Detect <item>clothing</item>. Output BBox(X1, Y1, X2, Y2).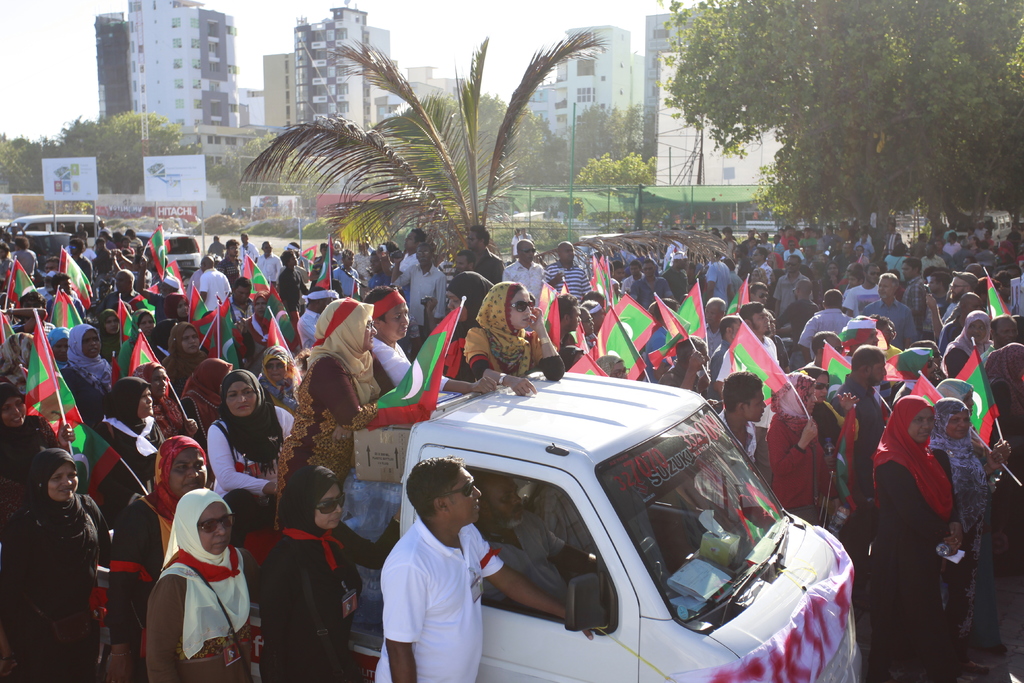
BBox(0, 448, 113, 682).
